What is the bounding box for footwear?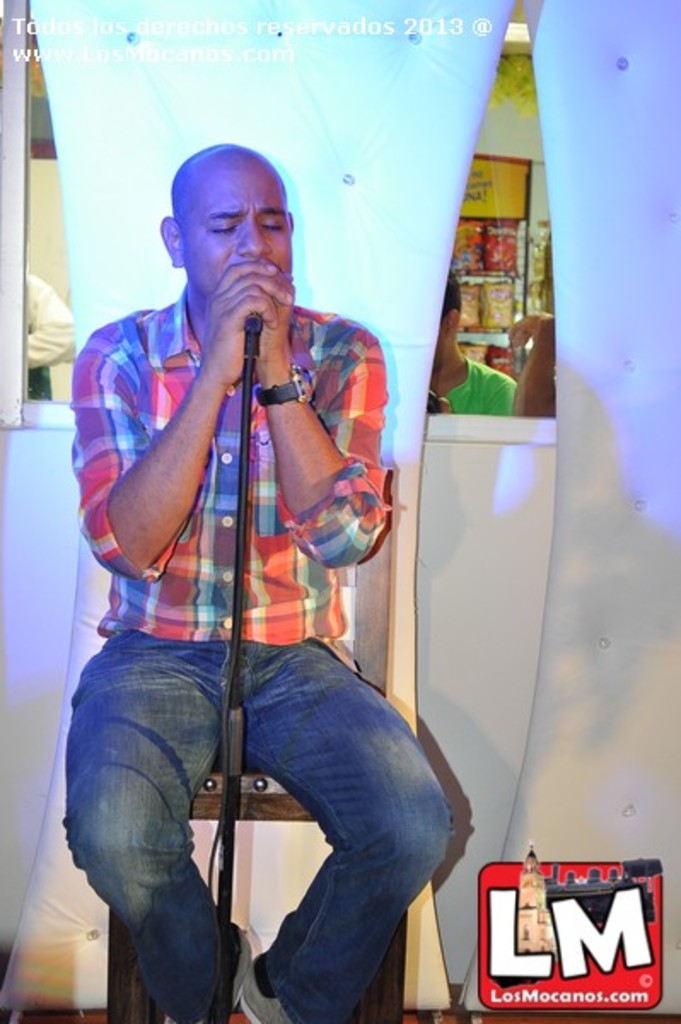
pyautogui.locateOnScreen(241, 959, 290, 1022).
